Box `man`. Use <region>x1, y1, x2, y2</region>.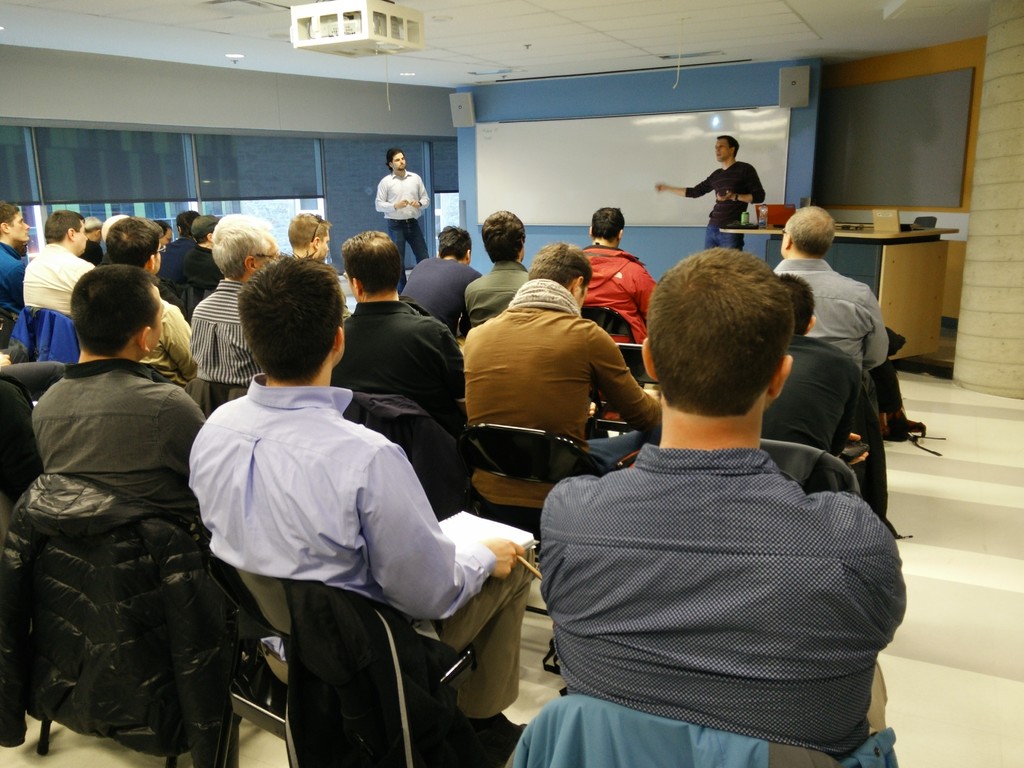
<region>556, 207, 655, 352</region>.
